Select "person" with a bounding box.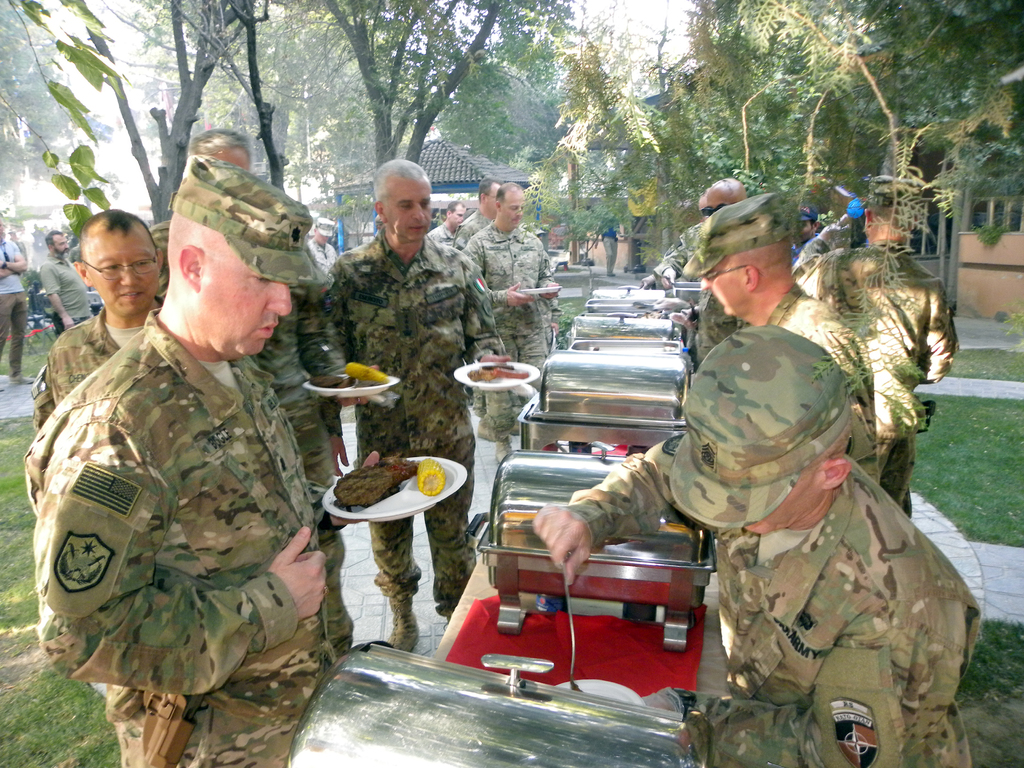
[427, 197, 465, 253].
